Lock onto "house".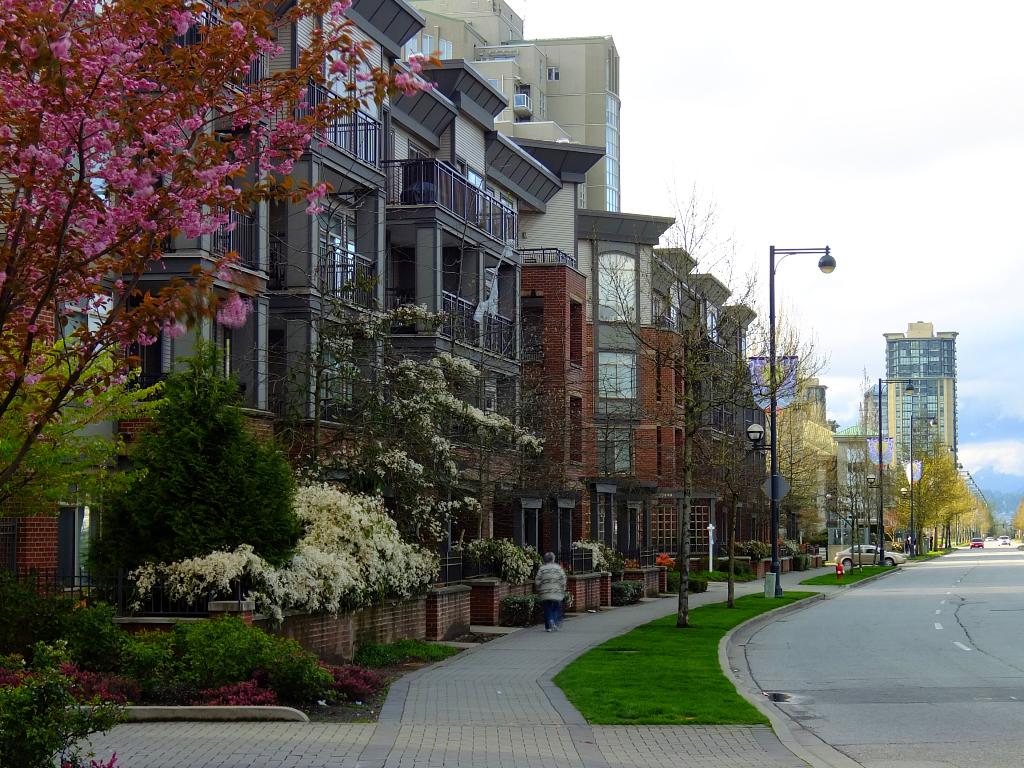
Locked: BBox(254, 0, 429, 494).
